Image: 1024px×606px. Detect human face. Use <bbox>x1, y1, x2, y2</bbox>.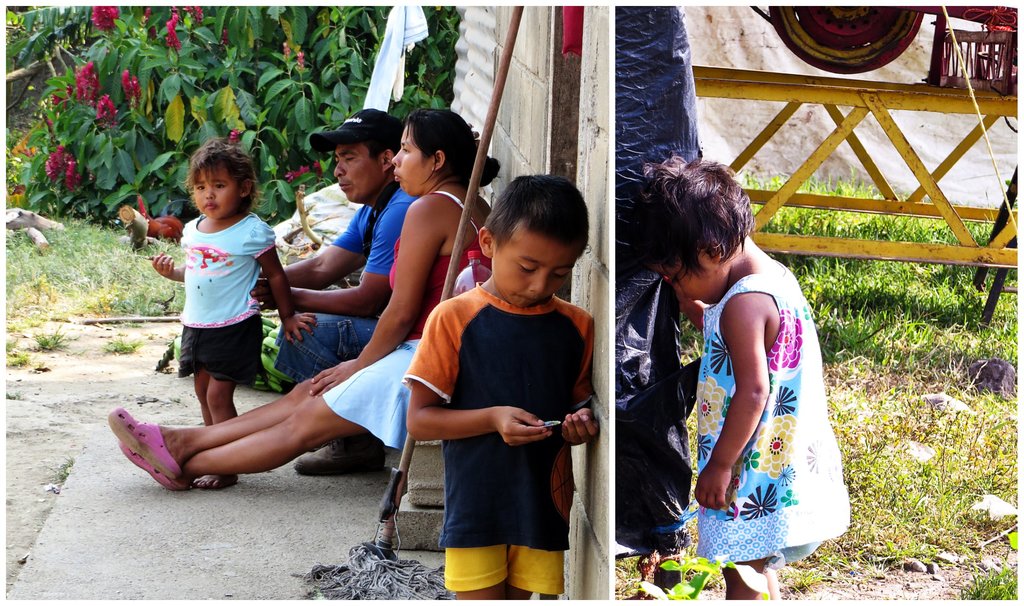
<bbox>491, 217, 579, 311</bbox>.
